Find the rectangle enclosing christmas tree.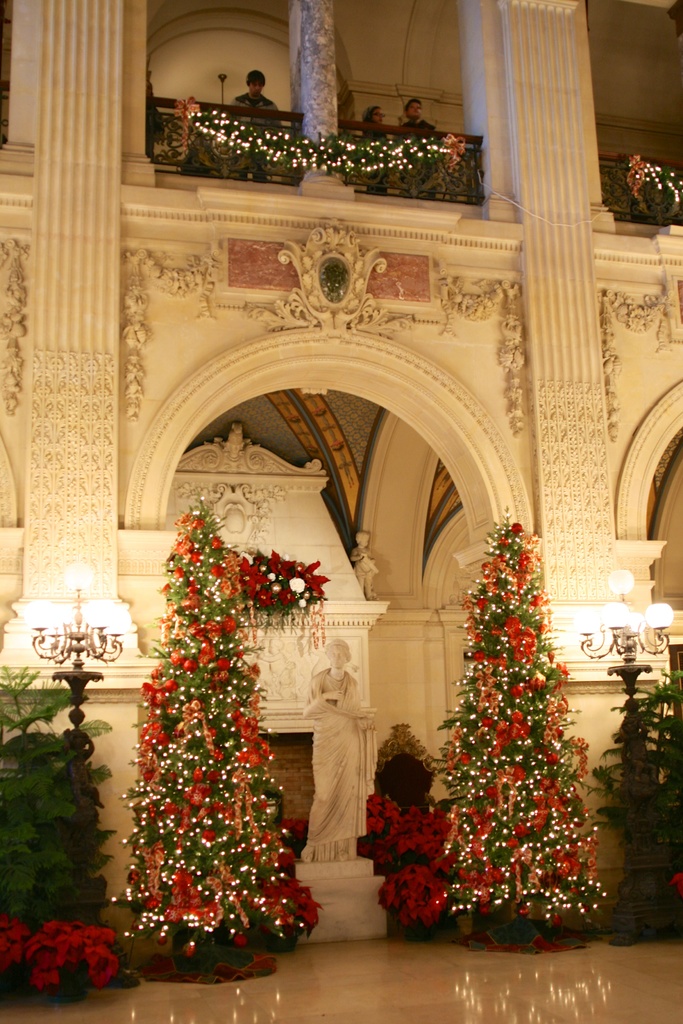
(x1=427, y1=505, x2=618, y2=932).
